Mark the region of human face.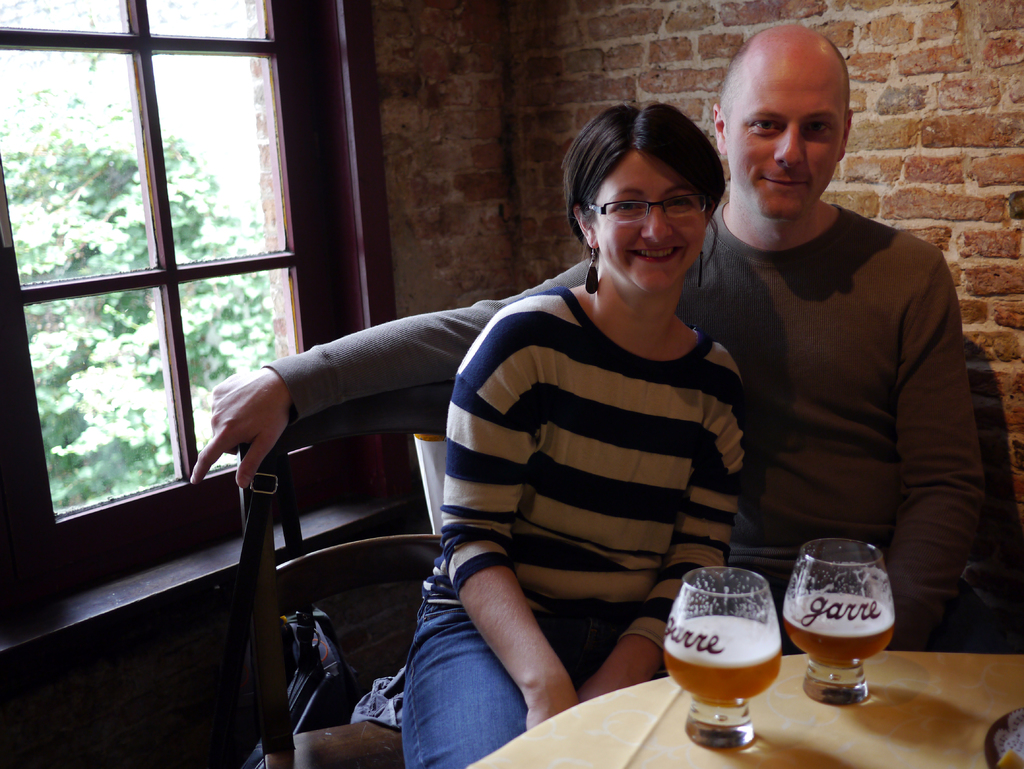
Region: select_region(723, 45, 845, 218).
